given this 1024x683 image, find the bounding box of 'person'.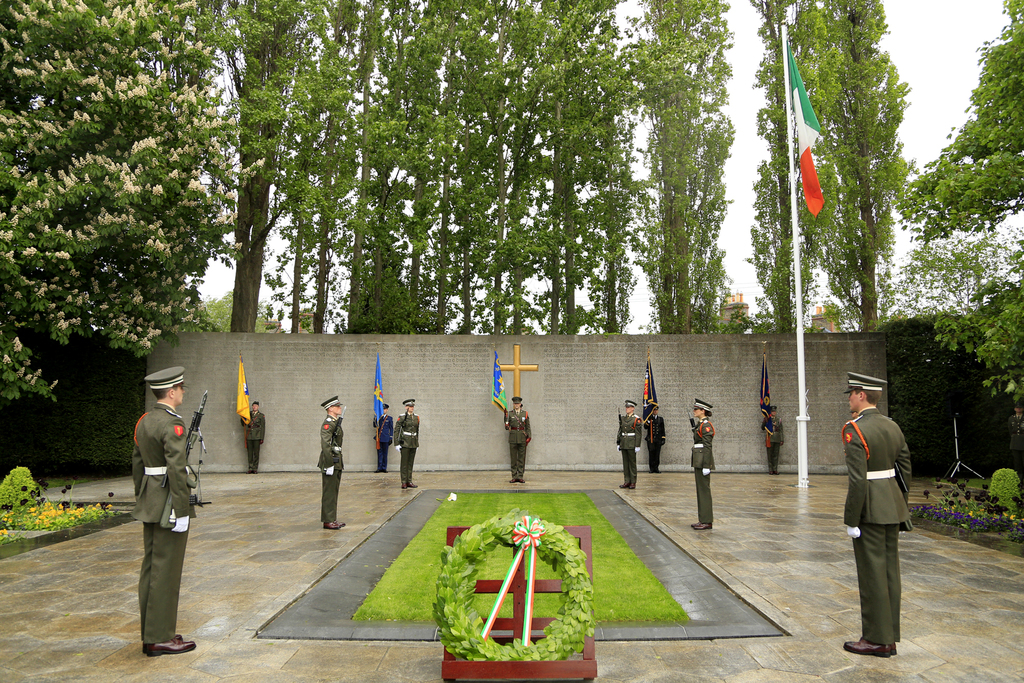
645/402/664/472.
